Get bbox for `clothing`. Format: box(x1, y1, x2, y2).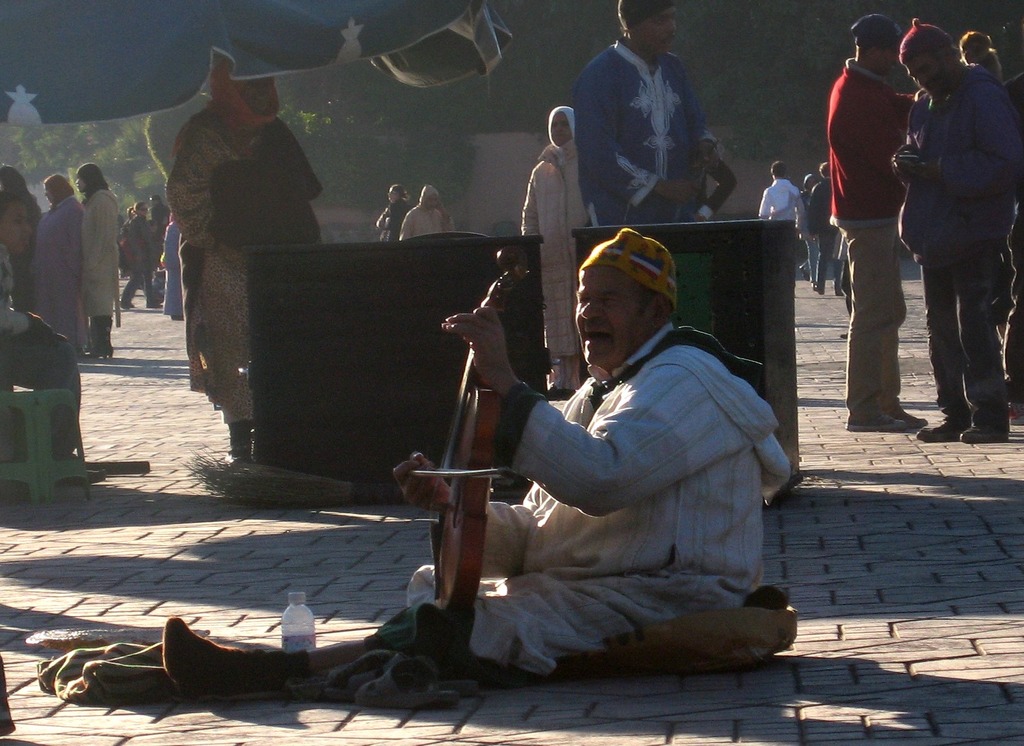
box(400, 203, 454, 241).
